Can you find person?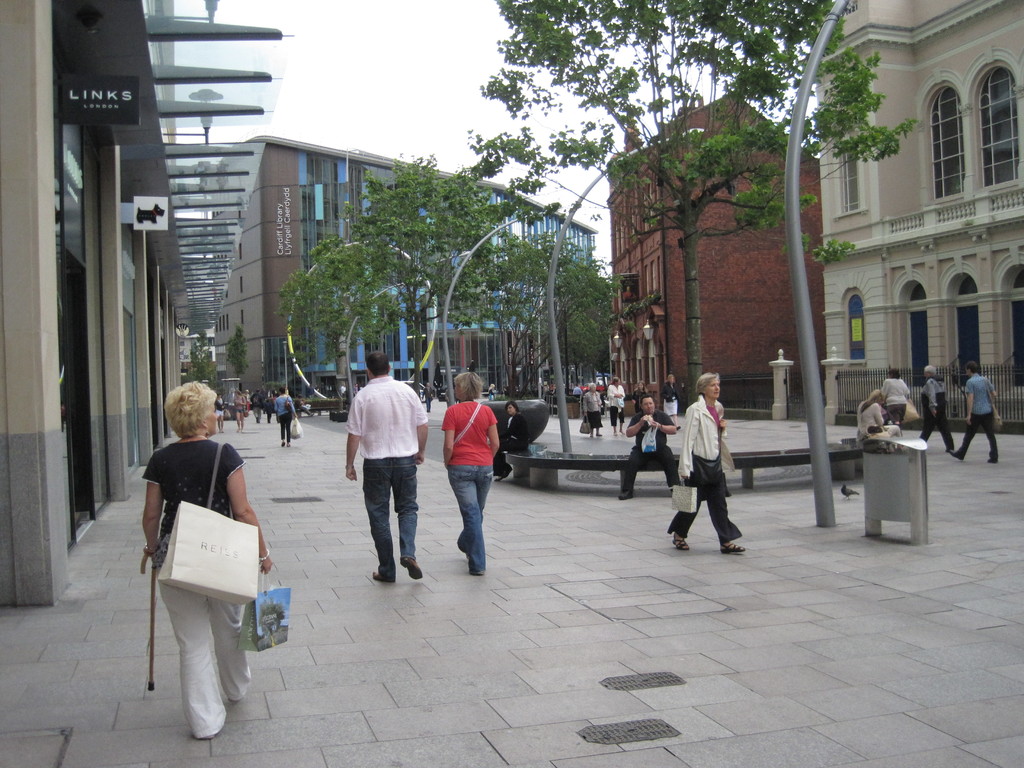
Yes, bounding box: crop(442, 372, 500, 575).
